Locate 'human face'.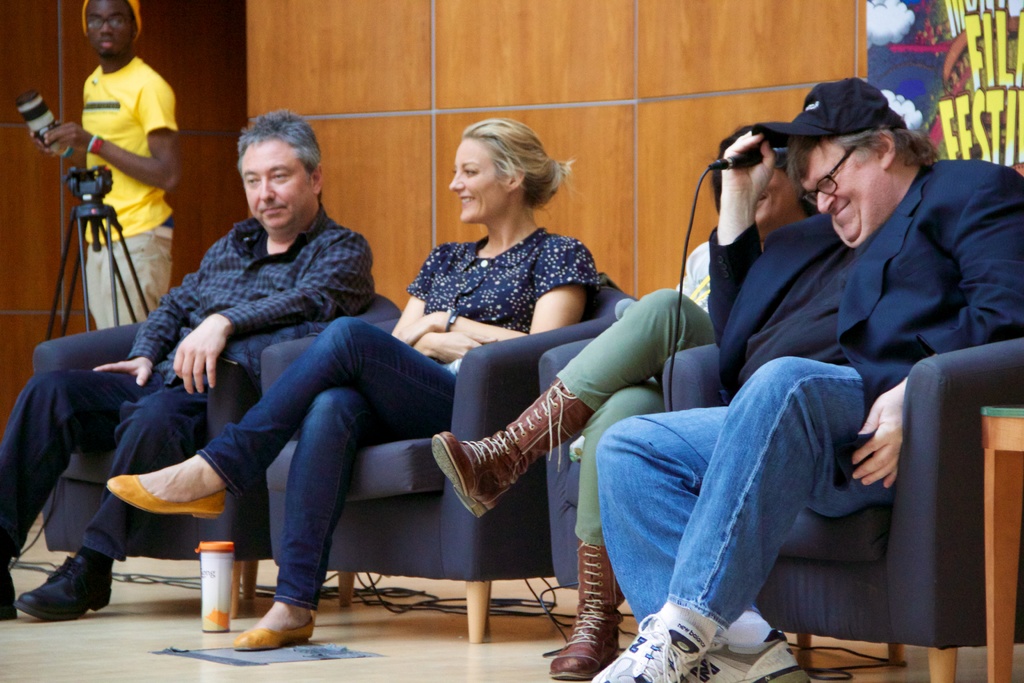
Bounding box: bbox(238, 135, 312, 231).
